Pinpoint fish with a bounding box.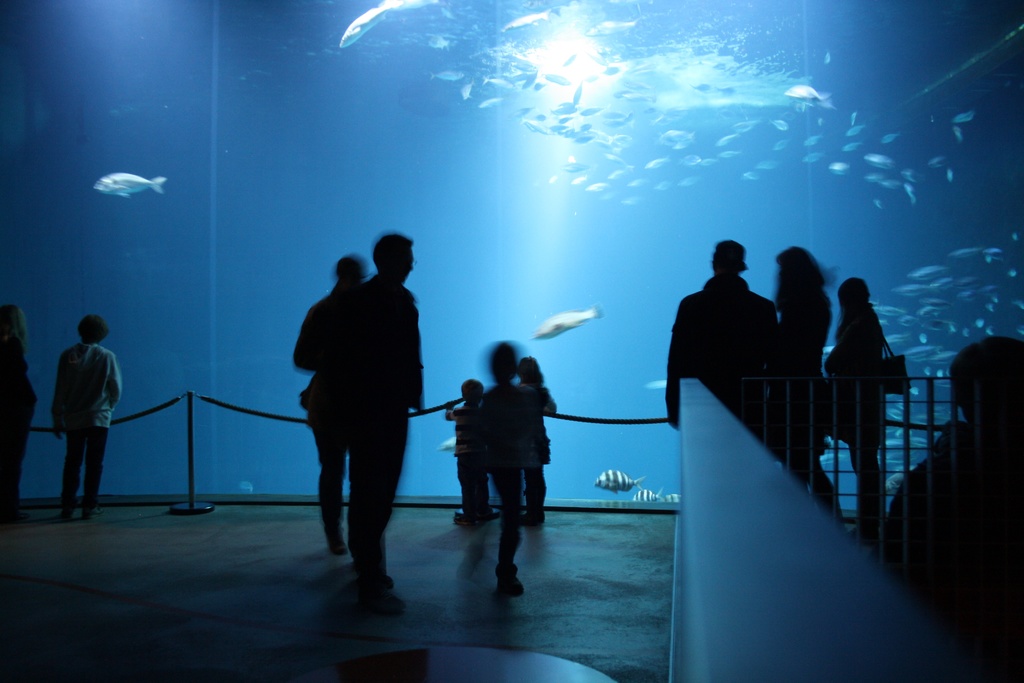
Rect(439, 433, 456, 456).
